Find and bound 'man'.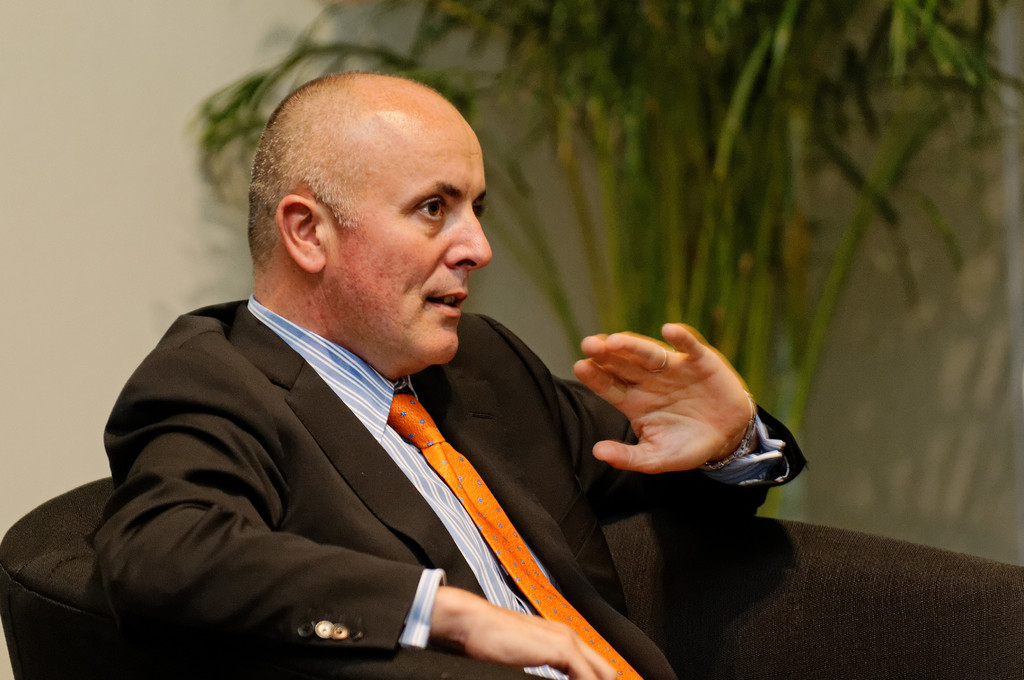
Bound: [43,69,776,660].
